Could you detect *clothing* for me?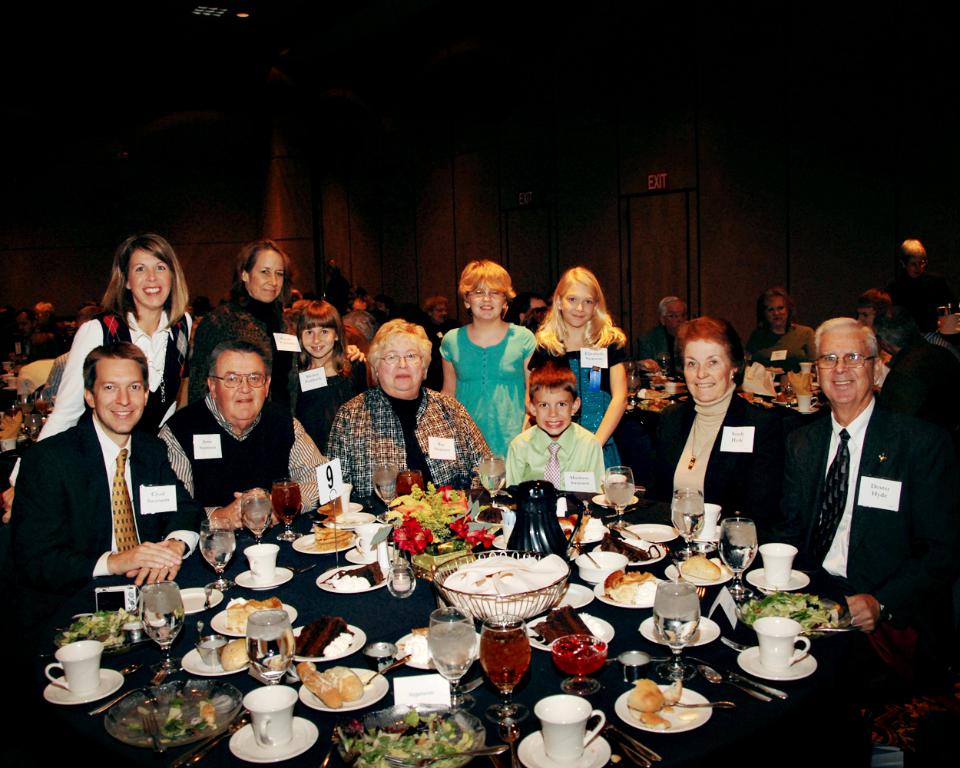
Detection result: Rect(879, 328, 959, 415).
